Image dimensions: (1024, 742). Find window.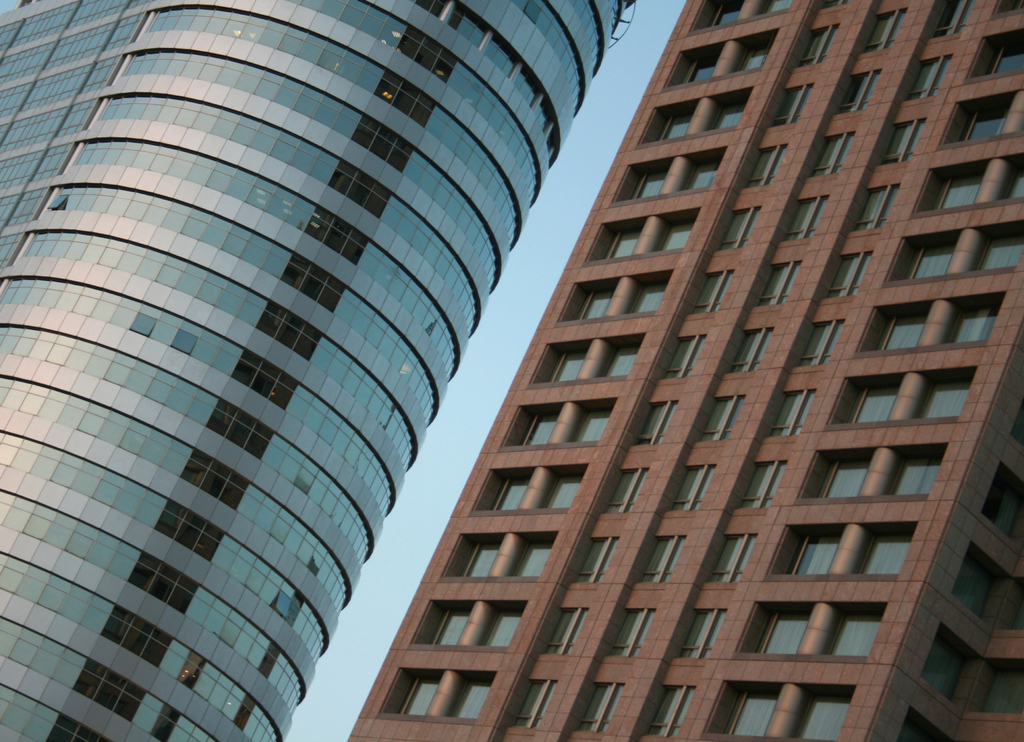
572/411/611/440.
